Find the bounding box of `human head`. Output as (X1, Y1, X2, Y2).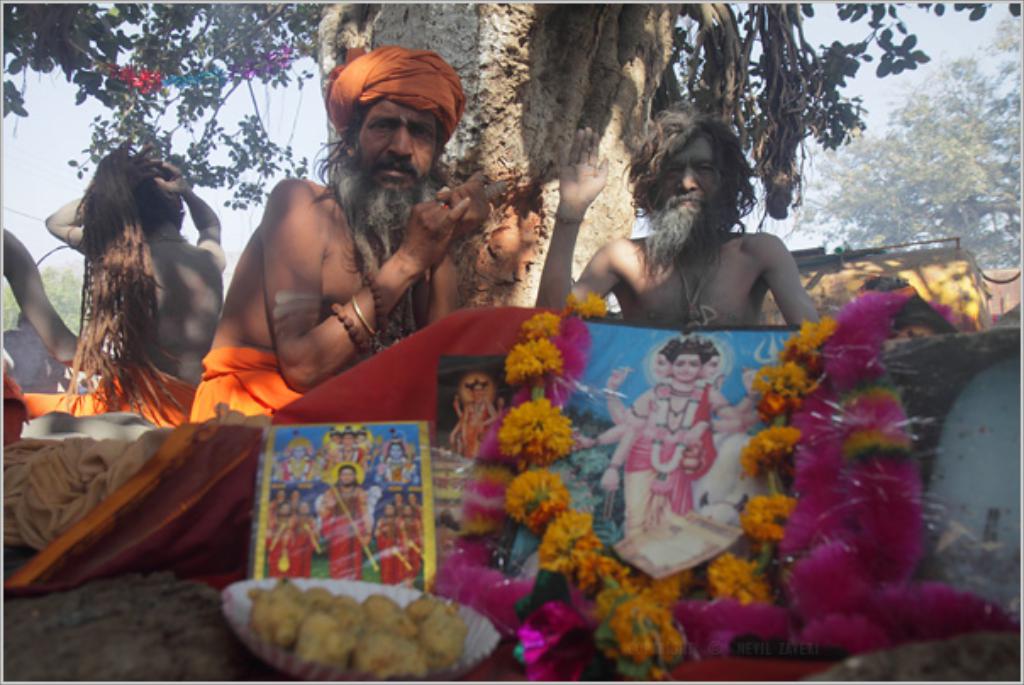
(334, 463, 358, 488).
